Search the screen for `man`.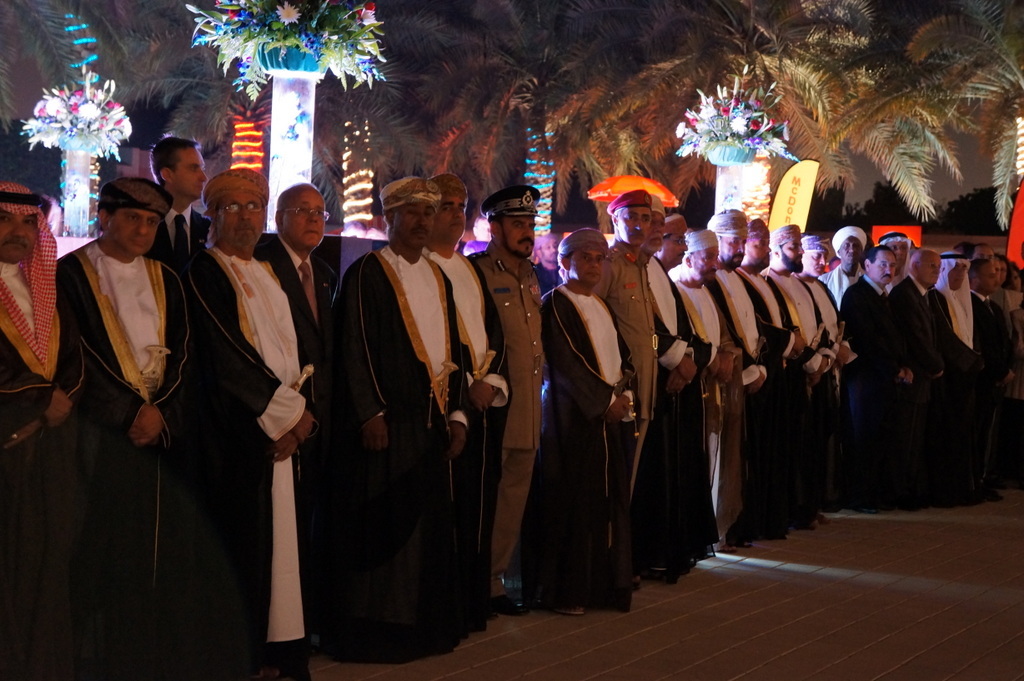
Found at box=[36, 132, 229, 644].
